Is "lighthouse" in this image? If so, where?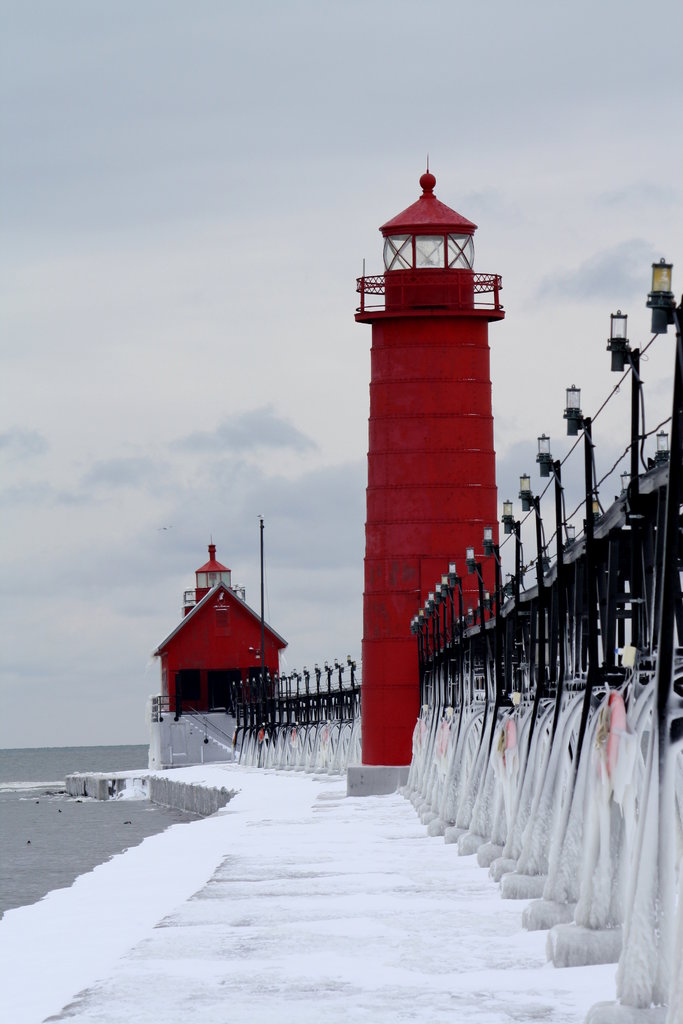
Yes, at BBox(349, 156, 507, 792).
